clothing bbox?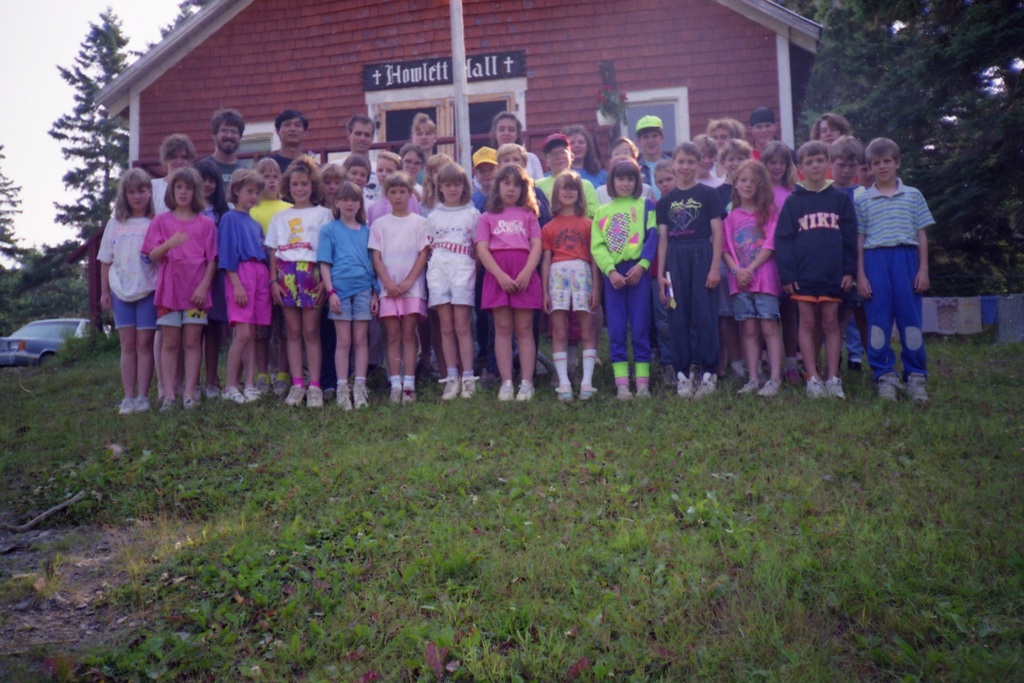
bbox=[150, 206, 213, 309]
